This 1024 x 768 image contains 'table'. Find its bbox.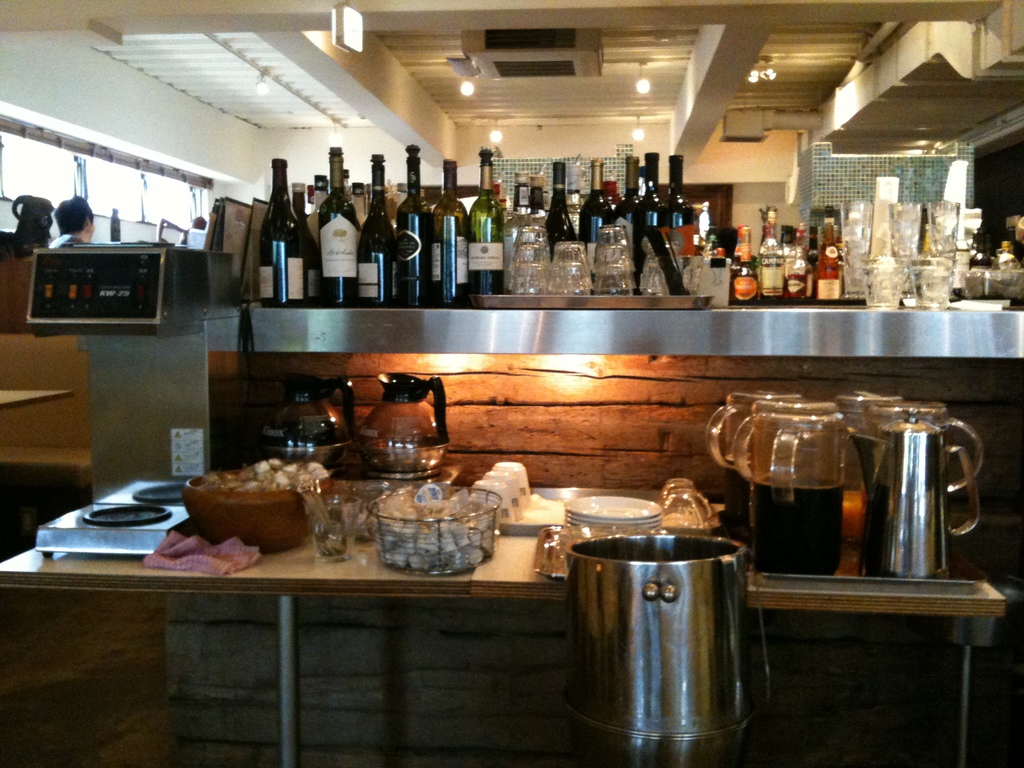
l=60, t=446, r=714, b=752.
